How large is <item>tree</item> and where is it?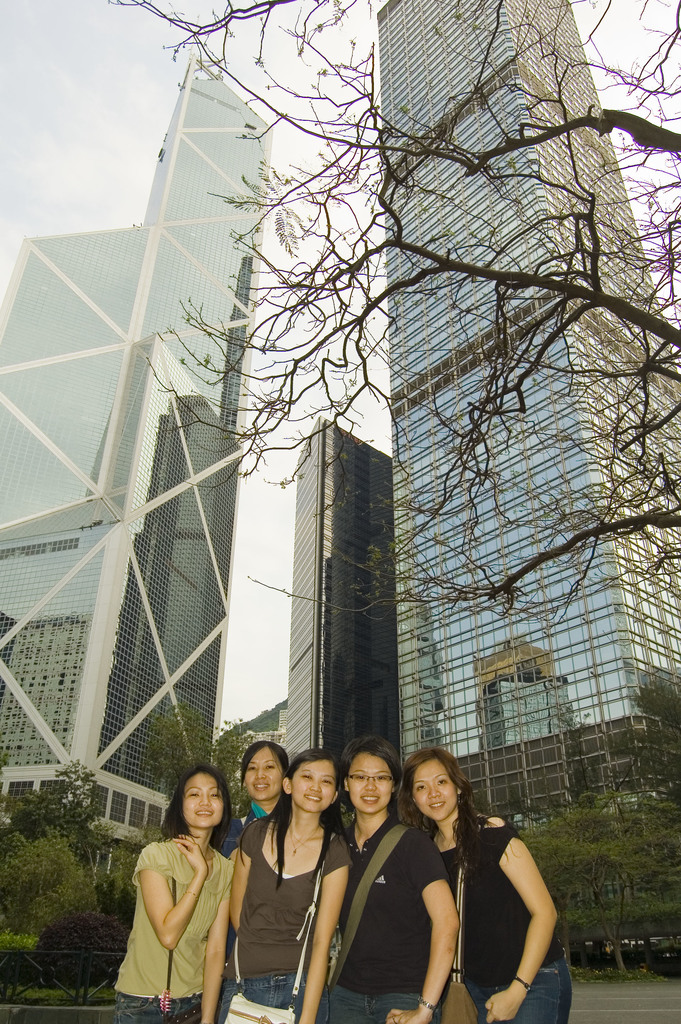
Bounding box: Rect(132, 0, 680, 558).
